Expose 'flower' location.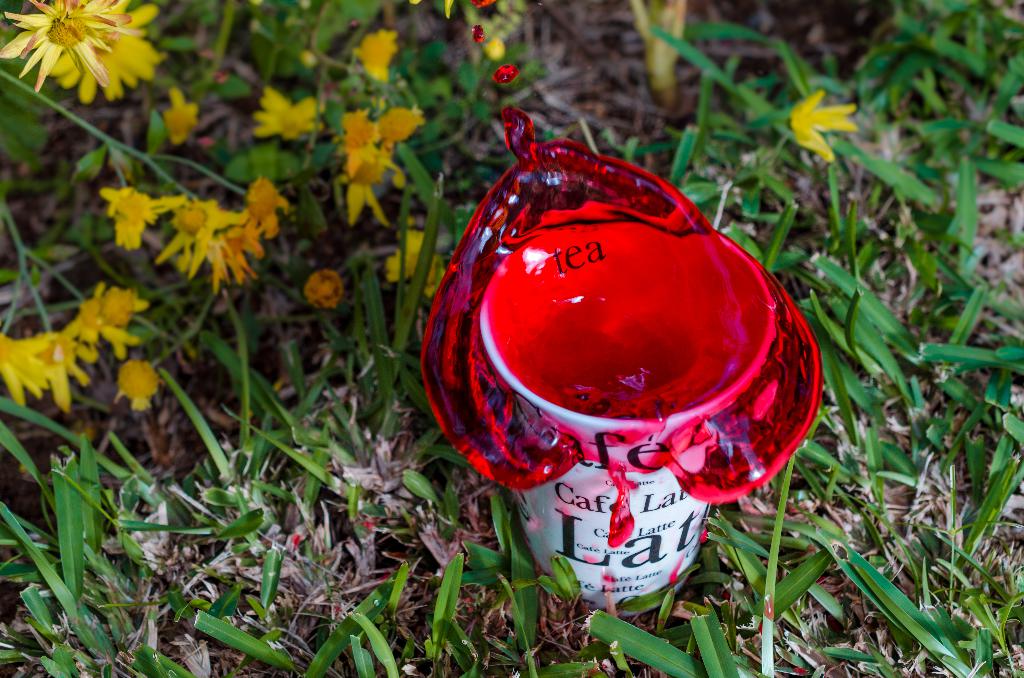
Exposed at locate(61, 275, 145, 365).
